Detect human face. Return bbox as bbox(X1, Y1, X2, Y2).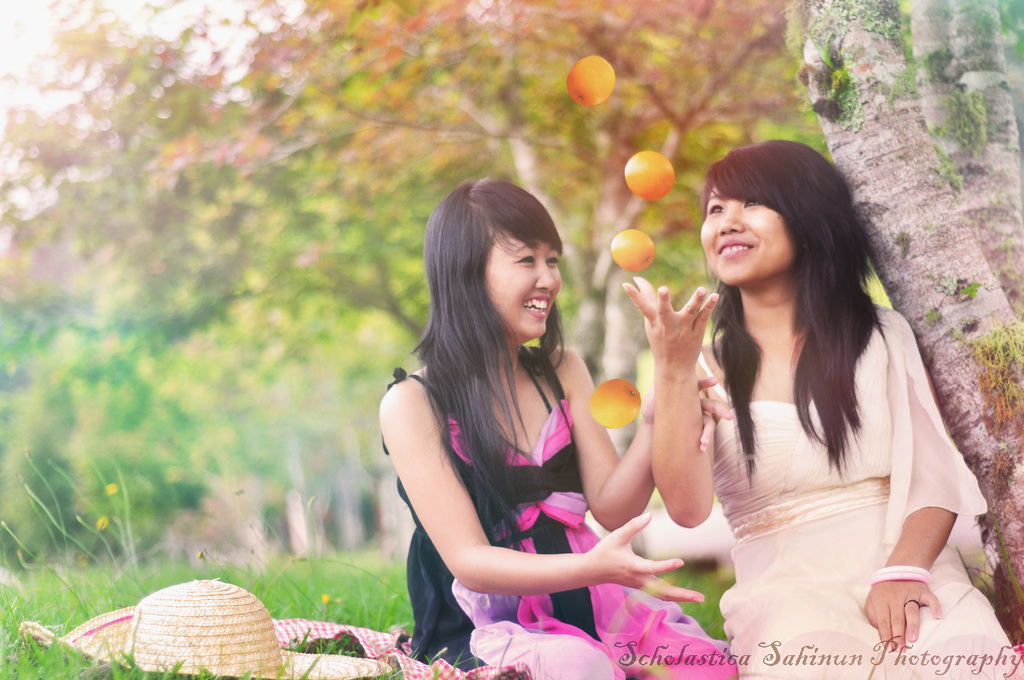
bbox(483, 227, 564, 337).
